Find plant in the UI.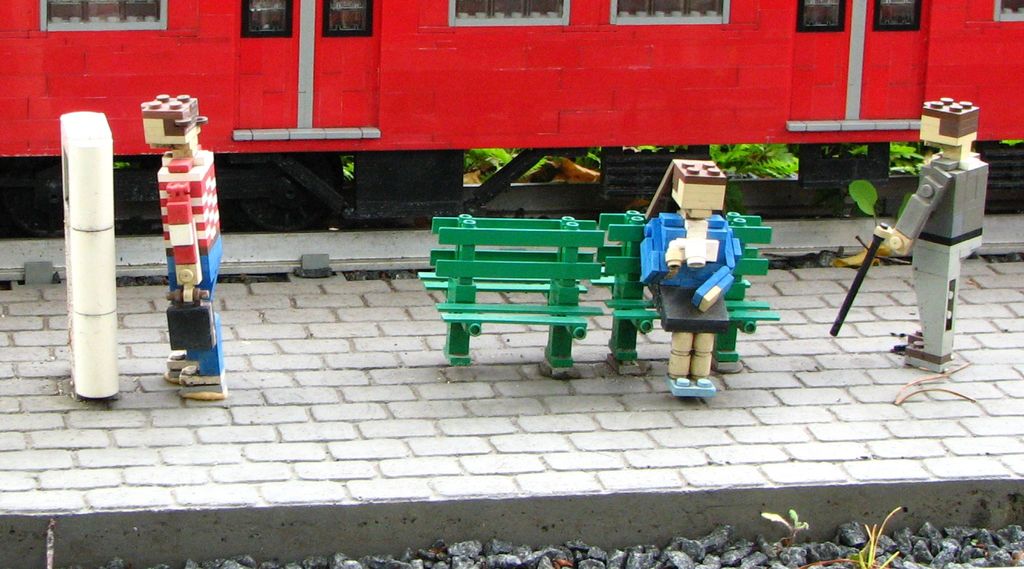
UI element at locate(758, 506, 811, 543).
